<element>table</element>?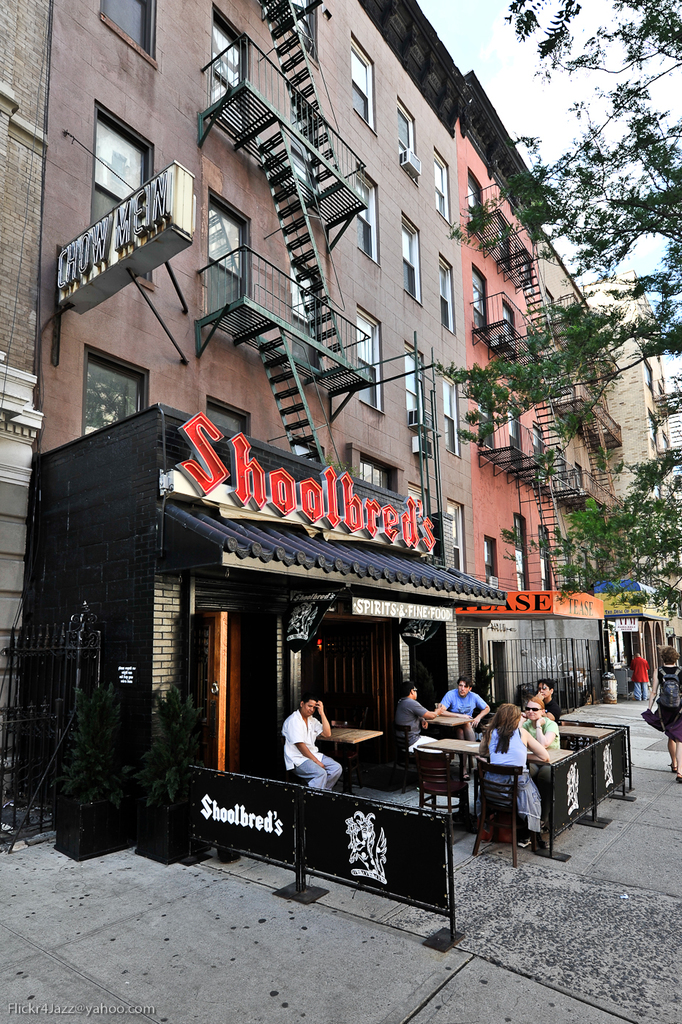
locate(427, 712, 476, 732)
